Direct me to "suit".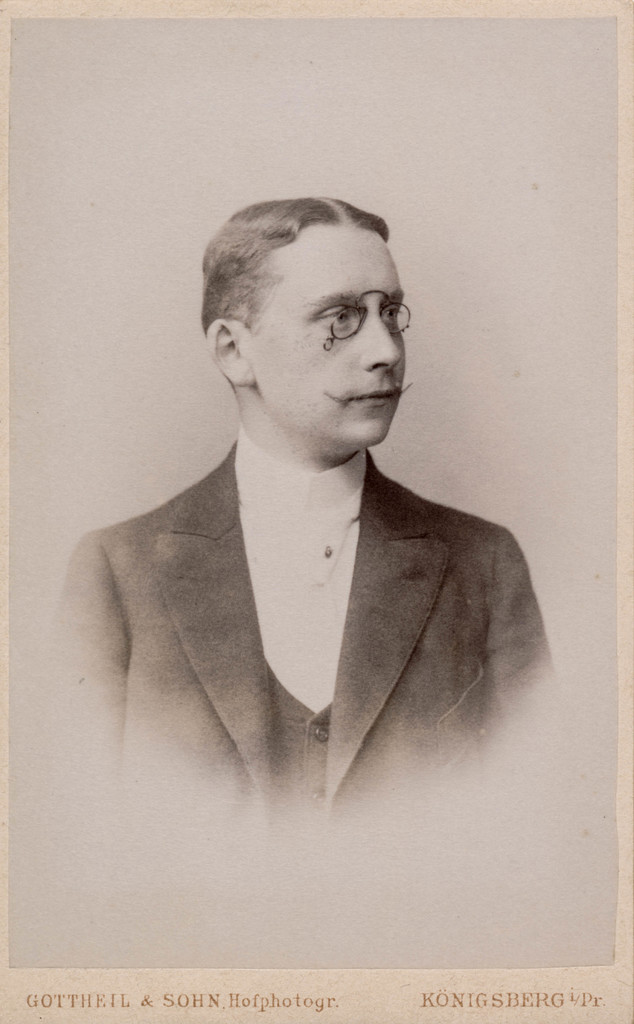
Direction: pyautogui.locateOnScreen(85, 395, 546, 844).
